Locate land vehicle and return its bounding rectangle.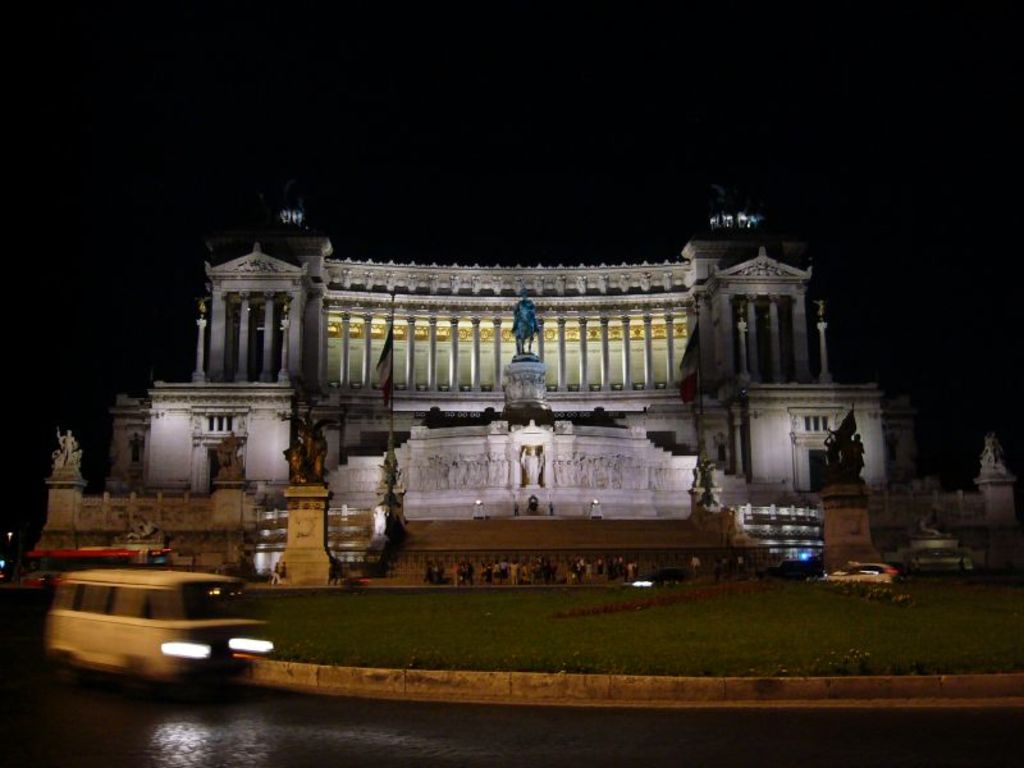
[29, 562, 266, 709].
